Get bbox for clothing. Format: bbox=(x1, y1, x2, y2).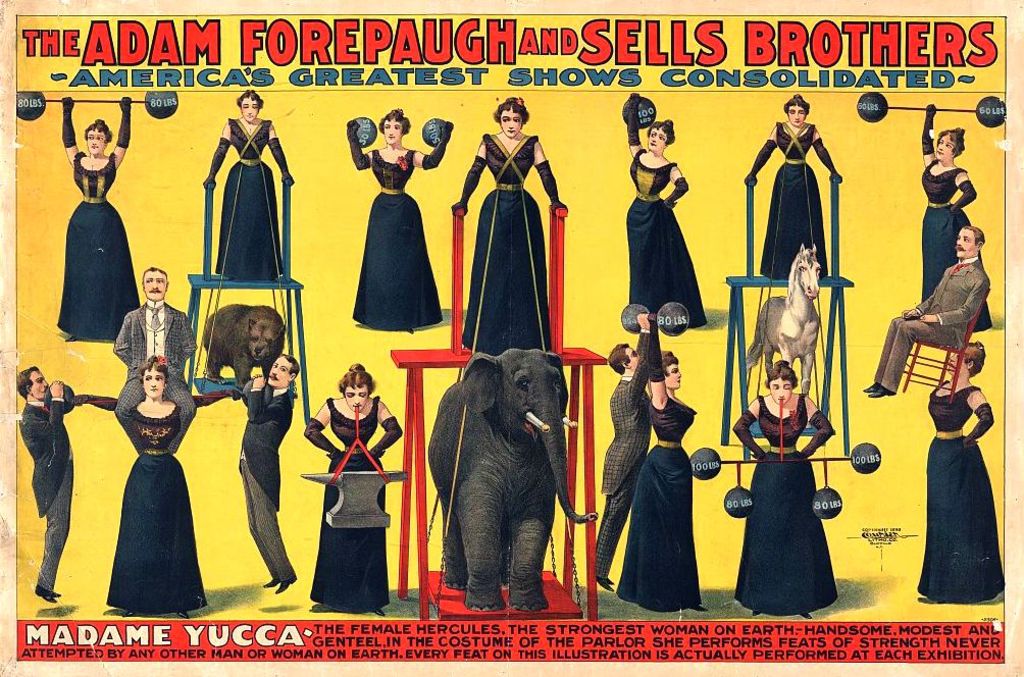
bbox=(760, 117, 830, 281).
